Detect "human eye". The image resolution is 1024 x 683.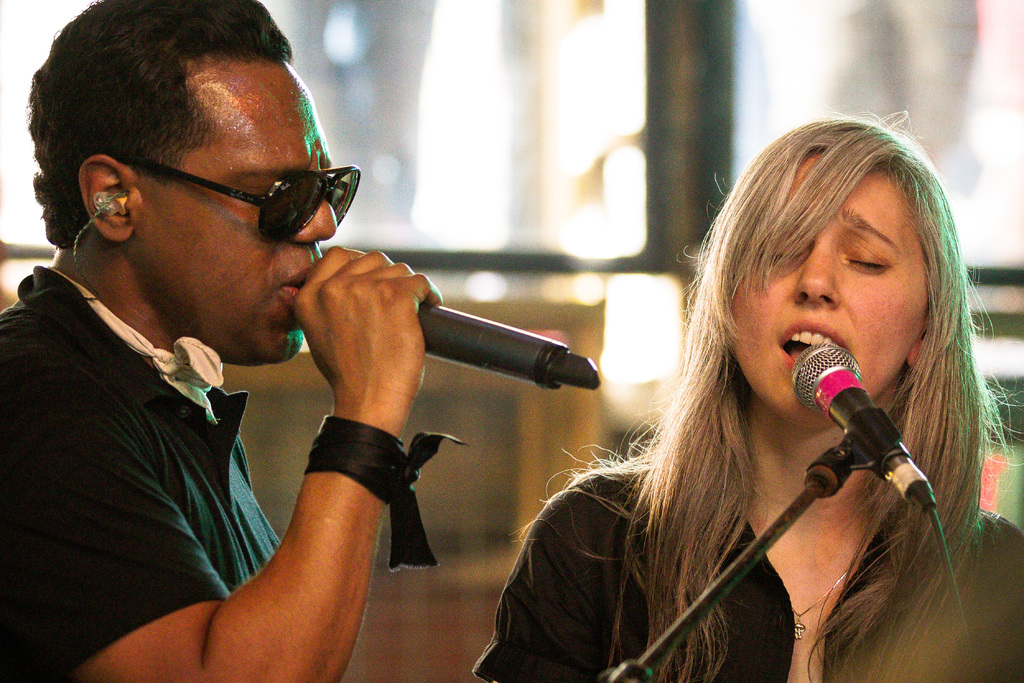
region(733, 235, 801, 268).
